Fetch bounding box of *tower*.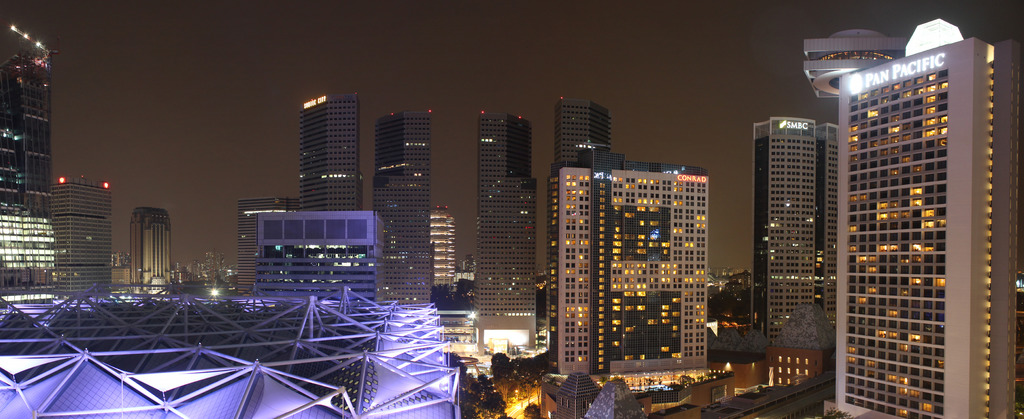
Bbox: bbox(558, 141, 706, 377).
